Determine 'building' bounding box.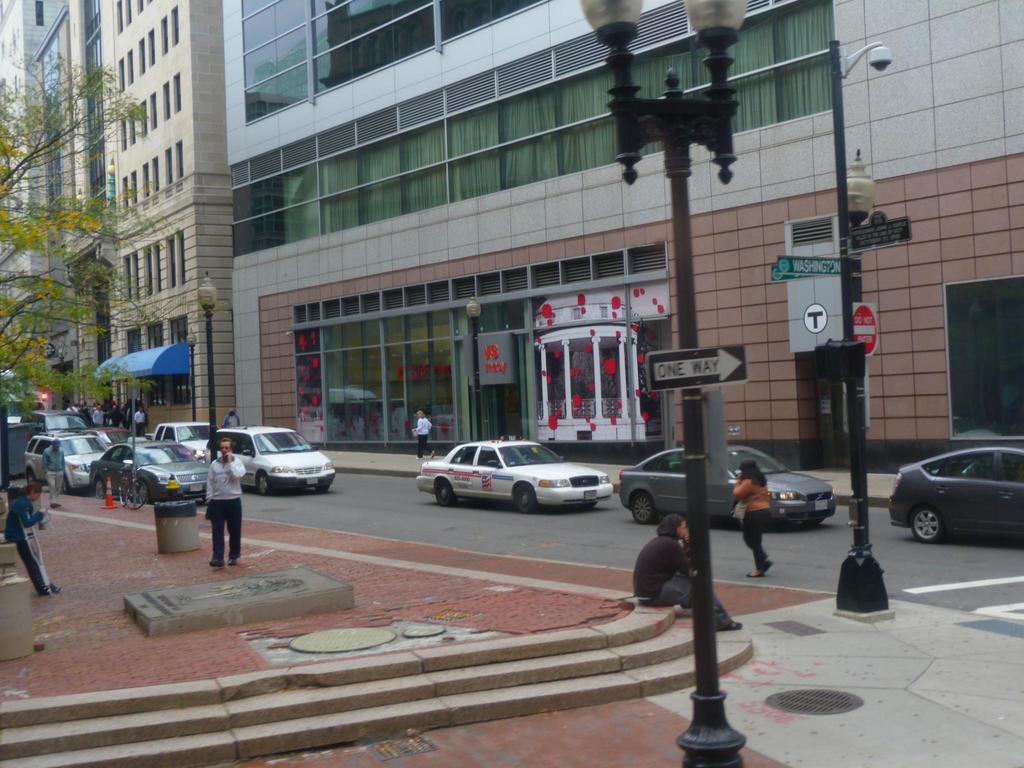
Determined: [x1=76, y1=0, x2=237, y2=417].
